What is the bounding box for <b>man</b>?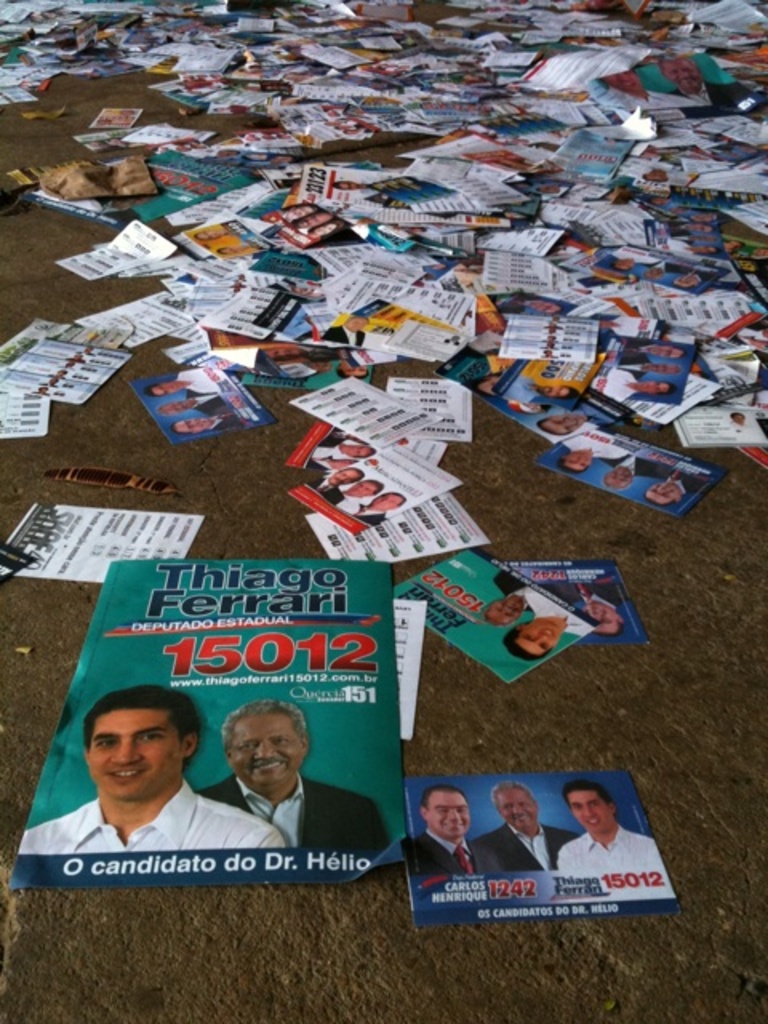
region(150, 365, 227, 389).
